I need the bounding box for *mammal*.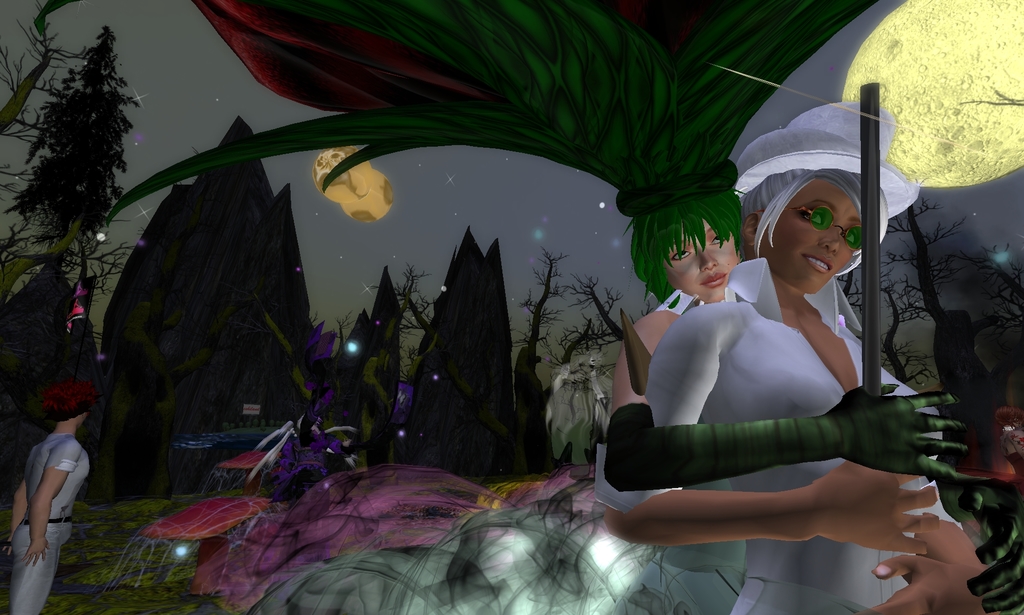
Here it is: (left=92, top=0, right=1000, bottom=614).
